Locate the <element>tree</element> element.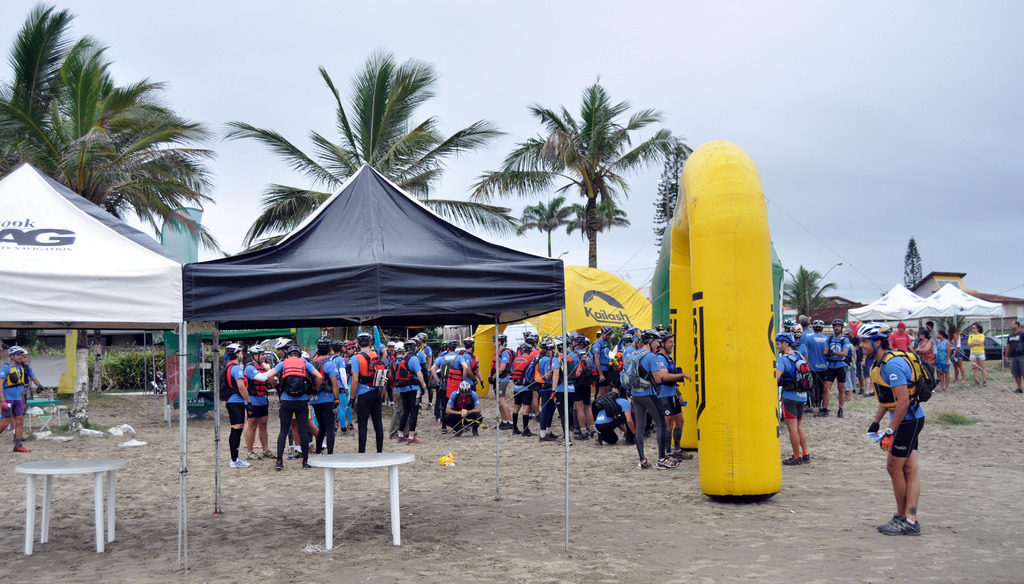
Element bbox: 6 4 218 258.
